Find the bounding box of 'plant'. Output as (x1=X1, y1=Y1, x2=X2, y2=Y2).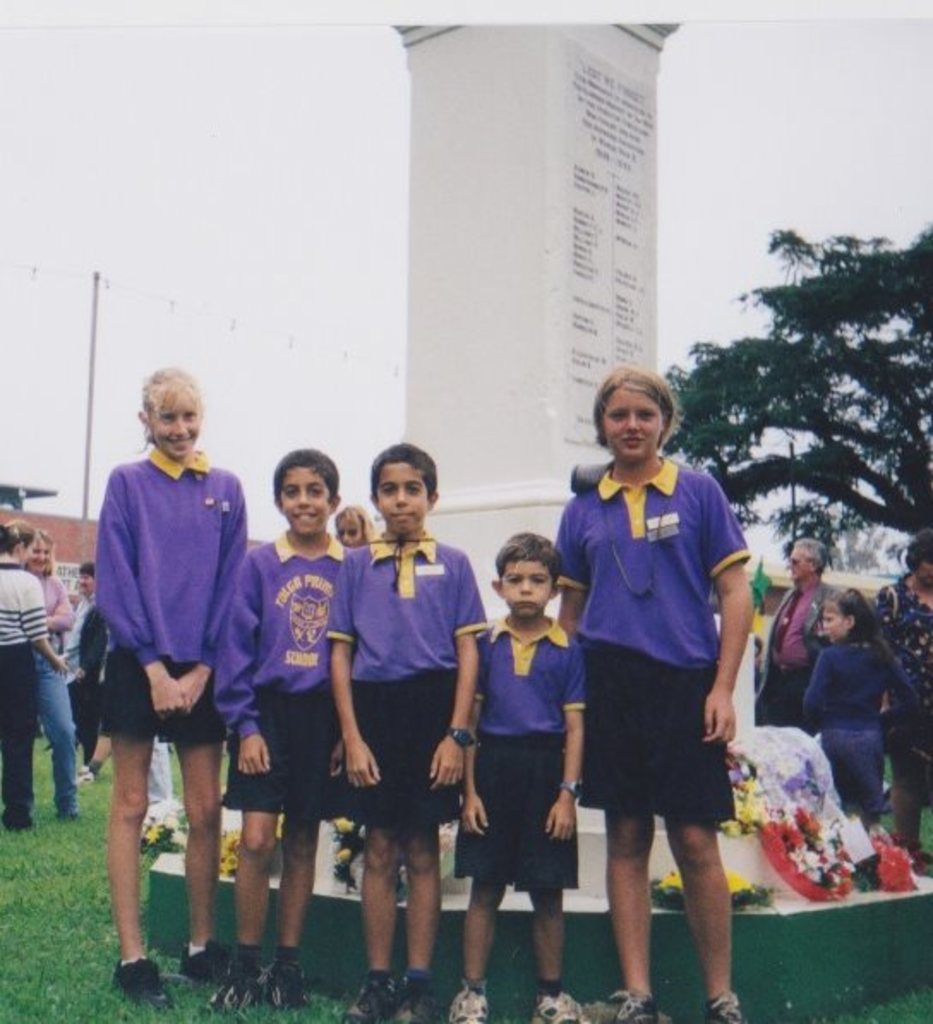
(x1=326, y1=811, x2=365, y2=887).
